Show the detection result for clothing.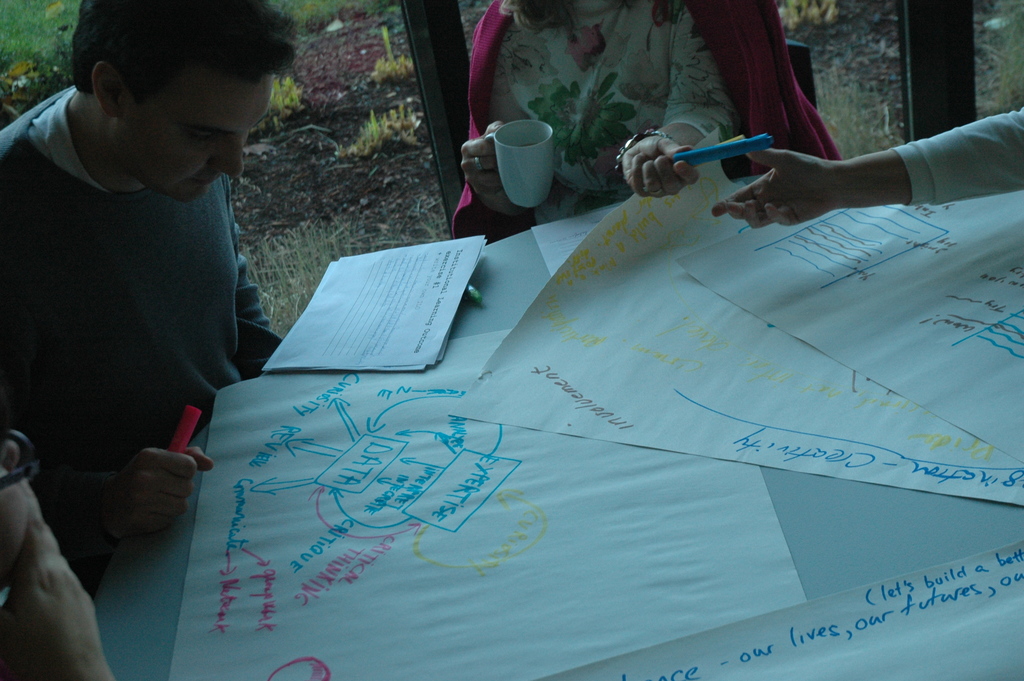
(453, 0, 844, 243).
